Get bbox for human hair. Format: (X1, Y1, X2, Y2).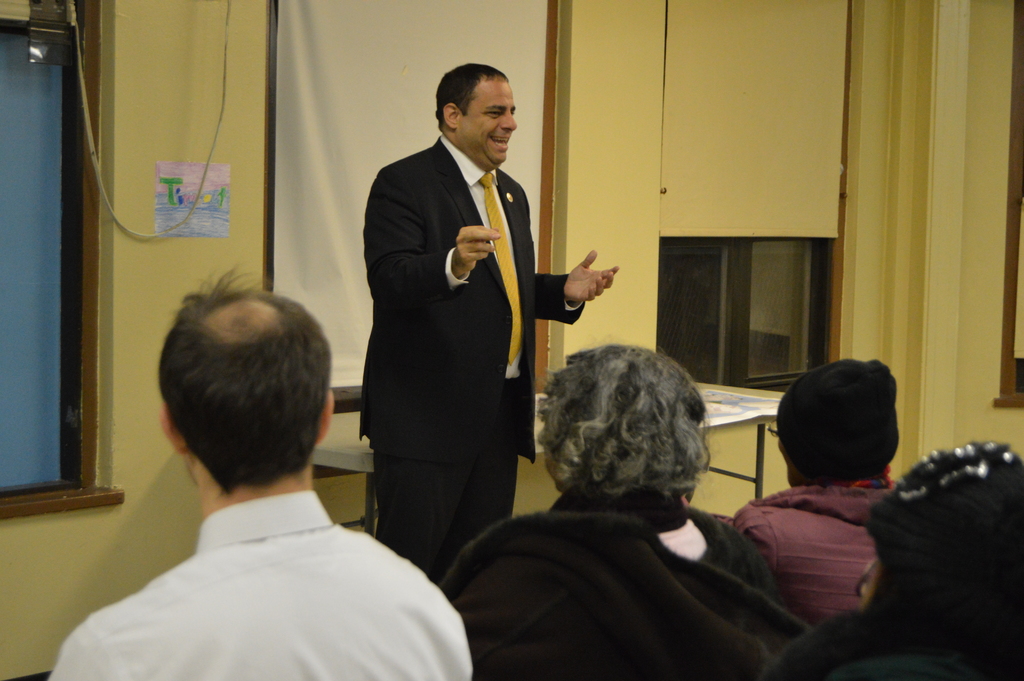
(146, 283, 316, 504).
